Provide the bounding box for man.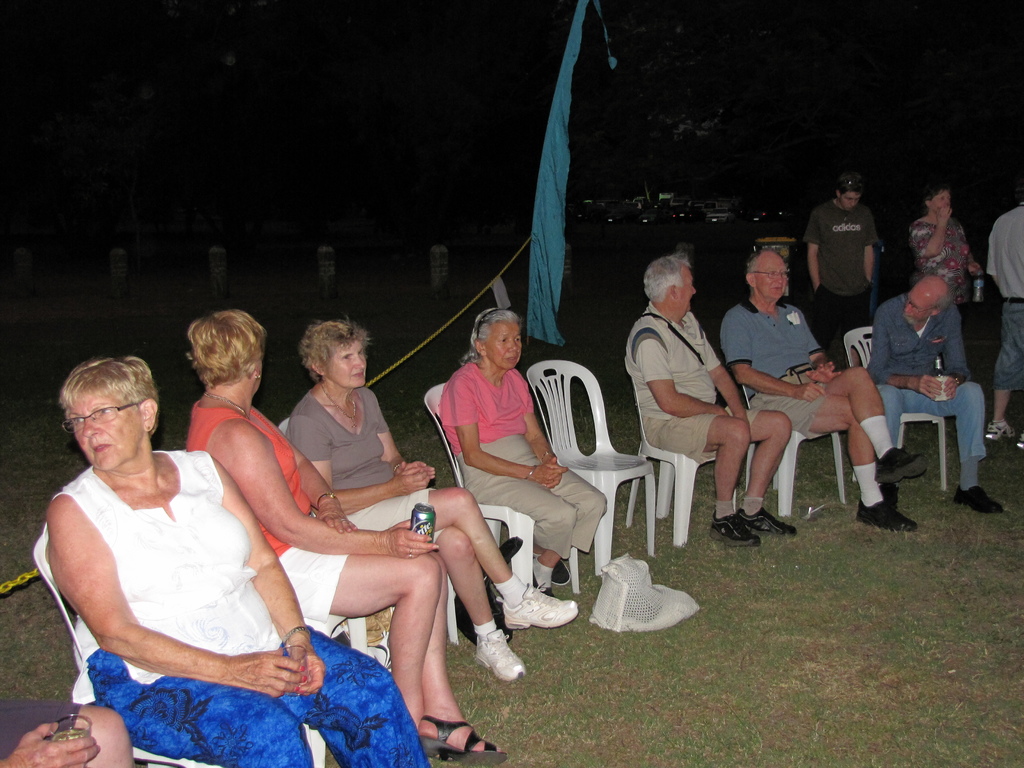
623 254 796 547.
